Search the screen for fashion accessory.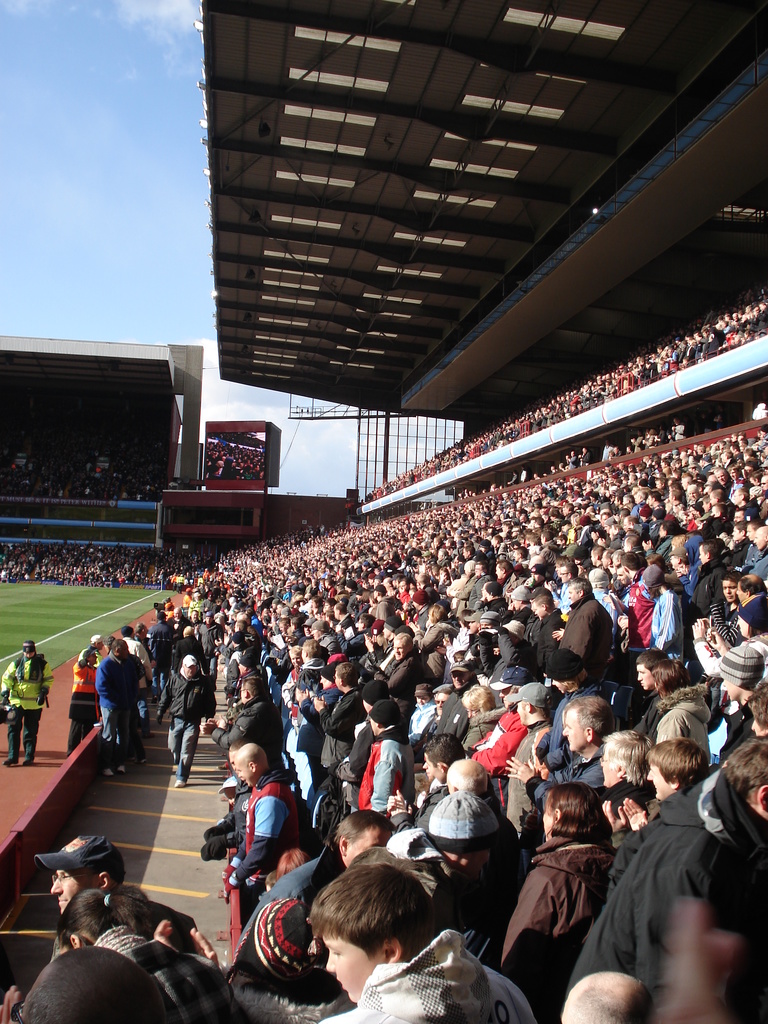
Found at <bbox>173, 776, 191, 792</bbox>.
